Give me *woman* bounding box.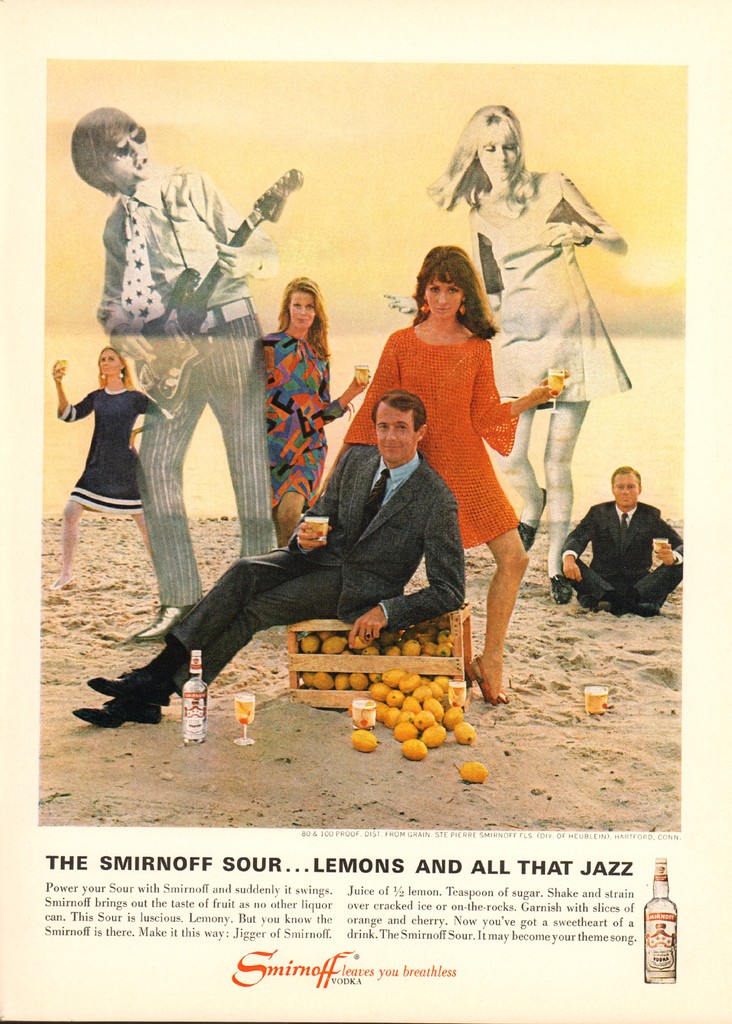
select_region(44, 349, 155, 598).
